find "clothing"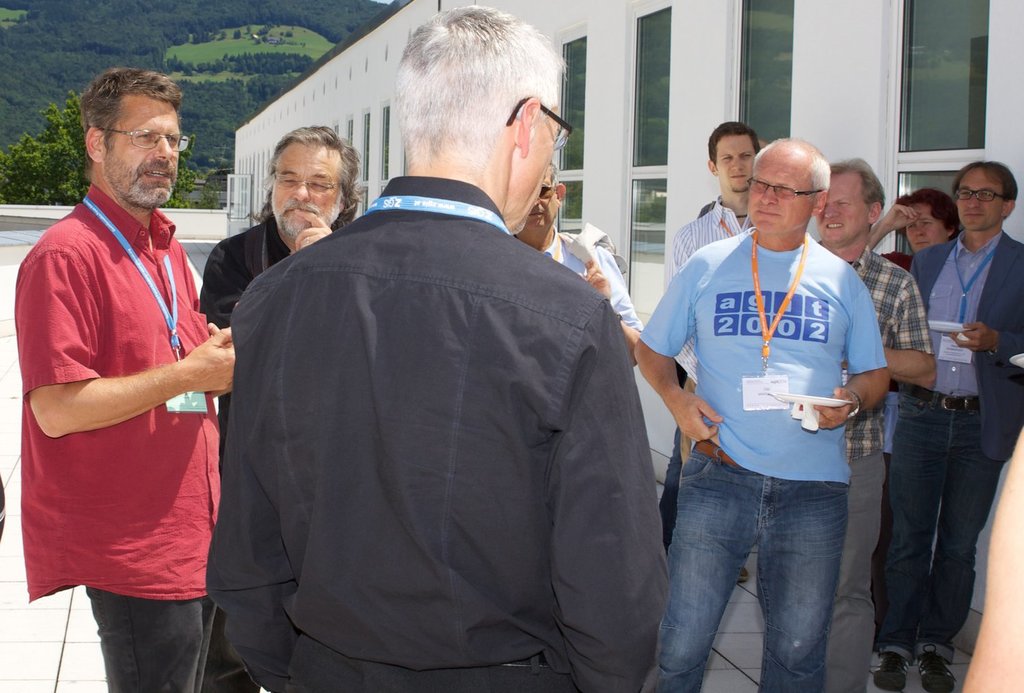
[left=822, top=246, right=934, bottom=692]
